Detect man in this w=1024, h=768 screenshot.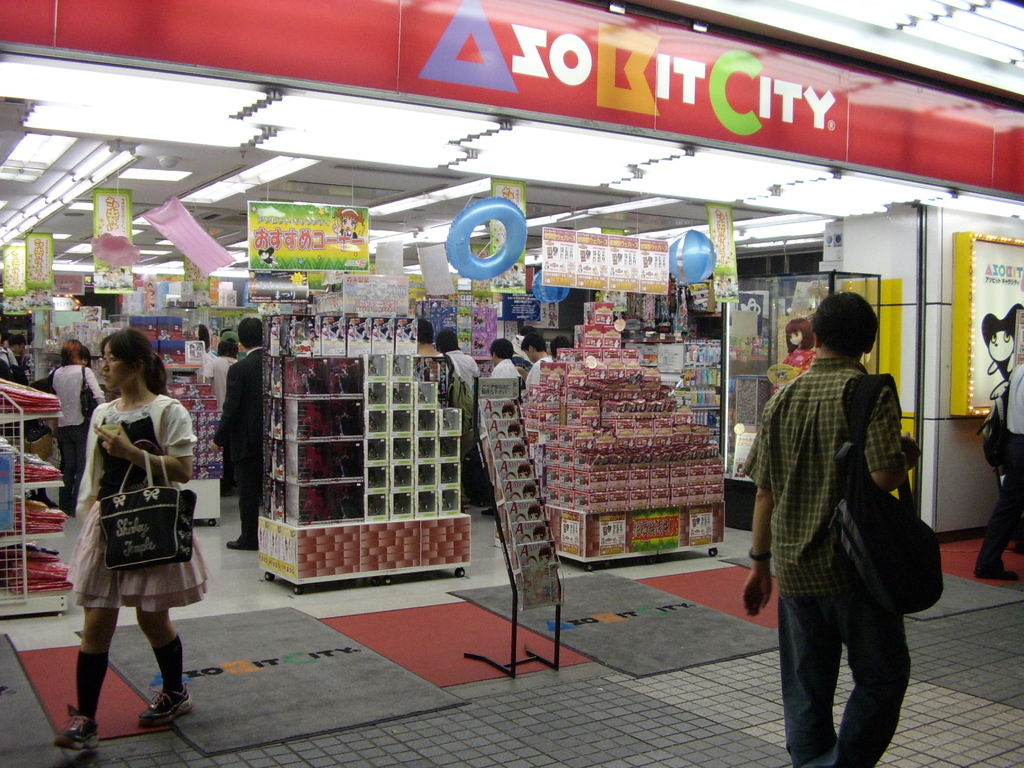
Detection: <box>414,319,459,406</box>.
